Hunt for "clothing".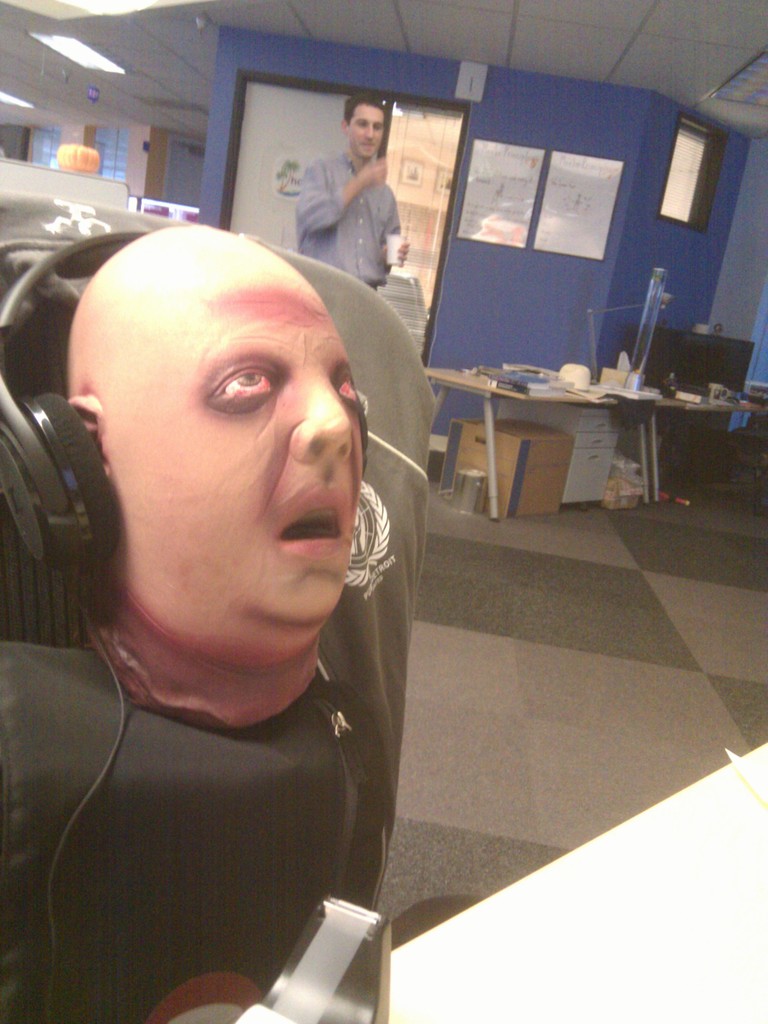
Hunted down at crop(294, 152, 403, 286).
